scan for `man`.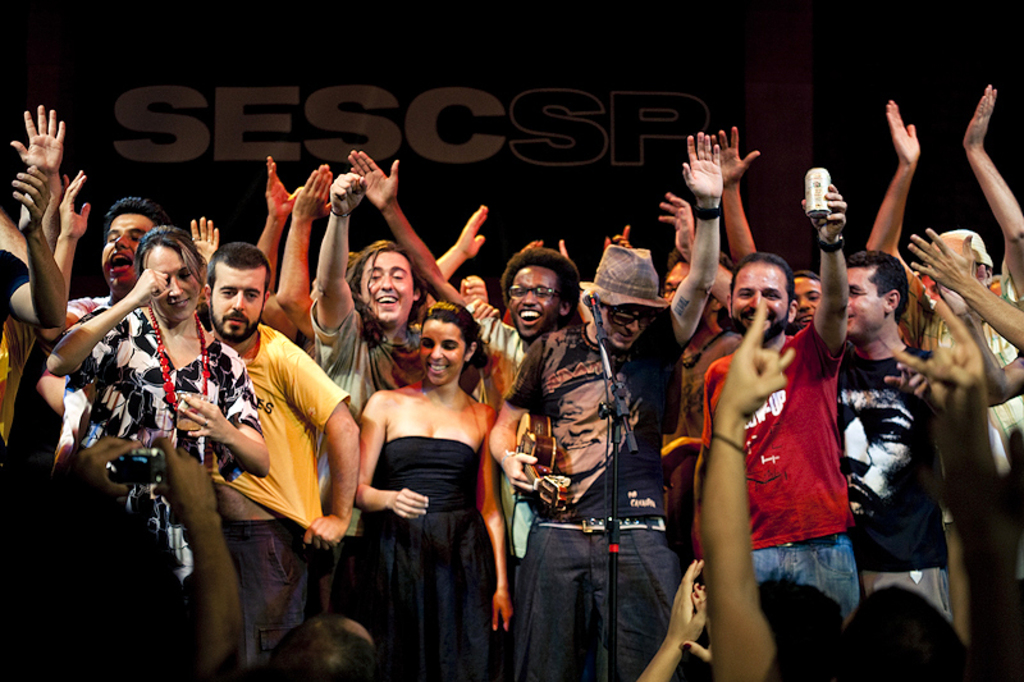
Scan result: [861, 91, 1023, 449].
